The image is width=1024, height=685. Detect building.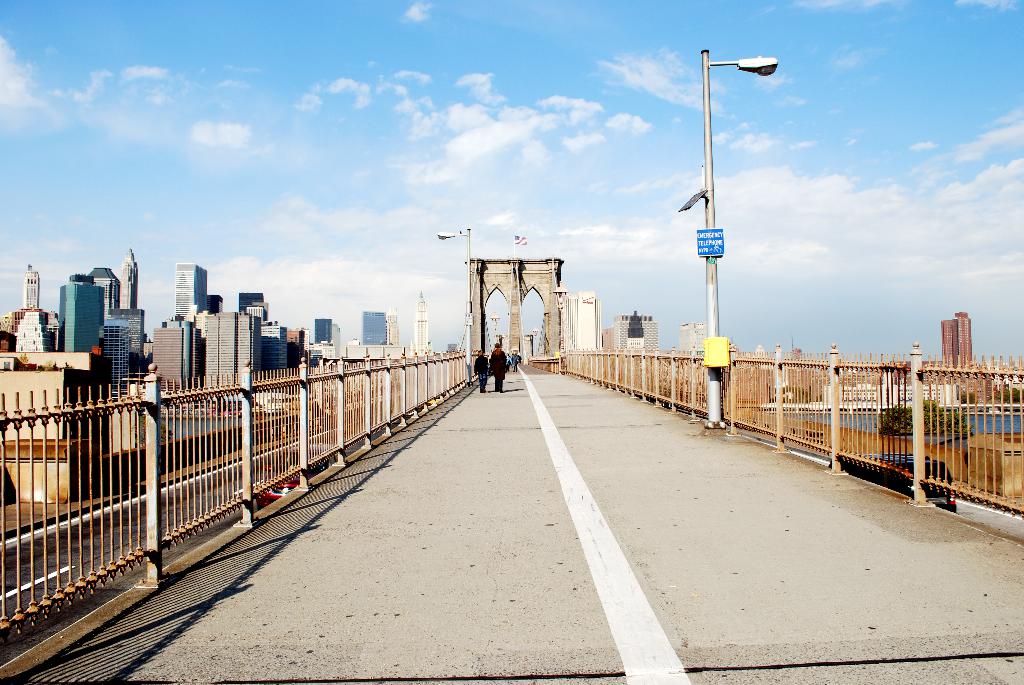
Detection: <region>60, 277, 100, 356</region>.
